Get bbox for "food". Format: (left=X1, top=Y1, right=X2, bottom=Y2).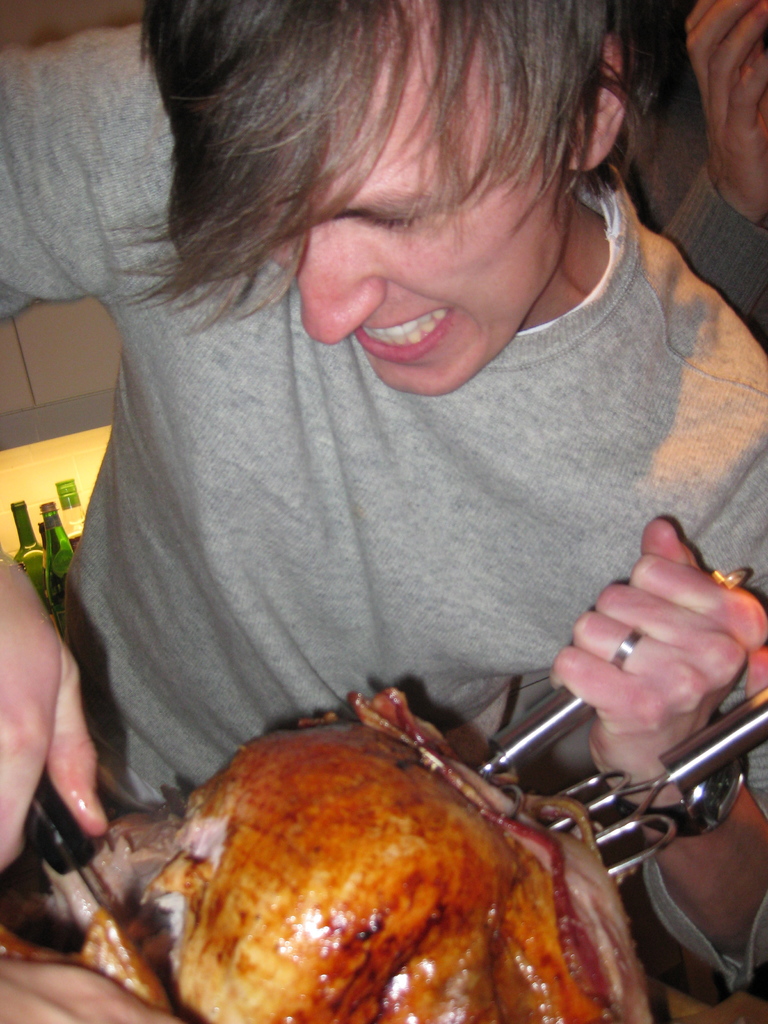
(left=117, top=705, right=673, bottom=1013).
